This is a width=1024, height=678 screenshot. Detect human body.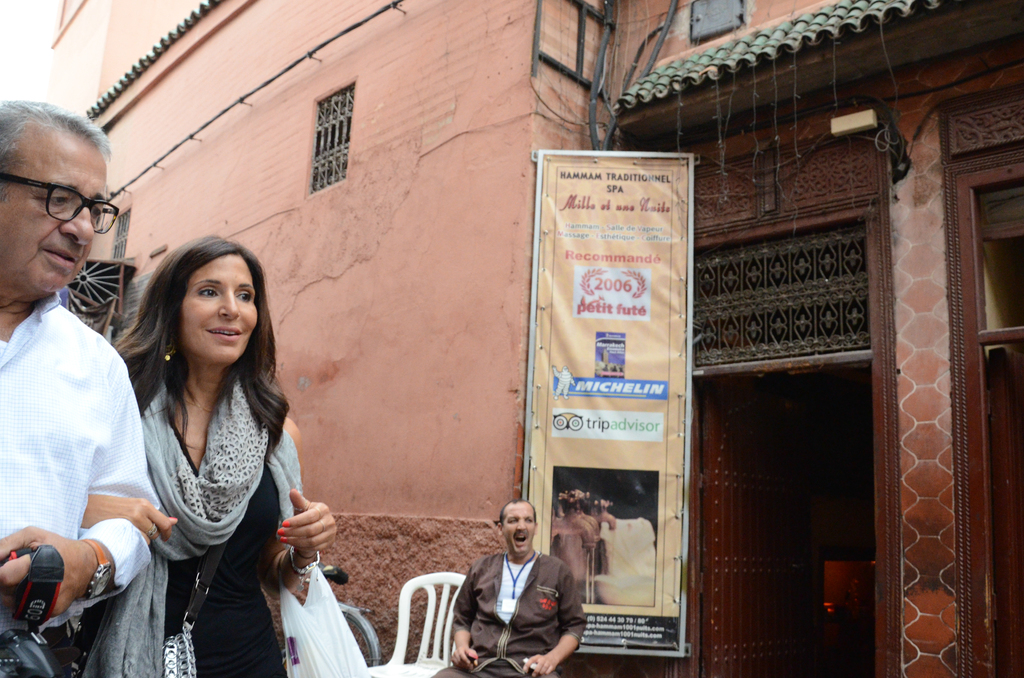
(x1=436, y1=508, x2=588, y2=677).
